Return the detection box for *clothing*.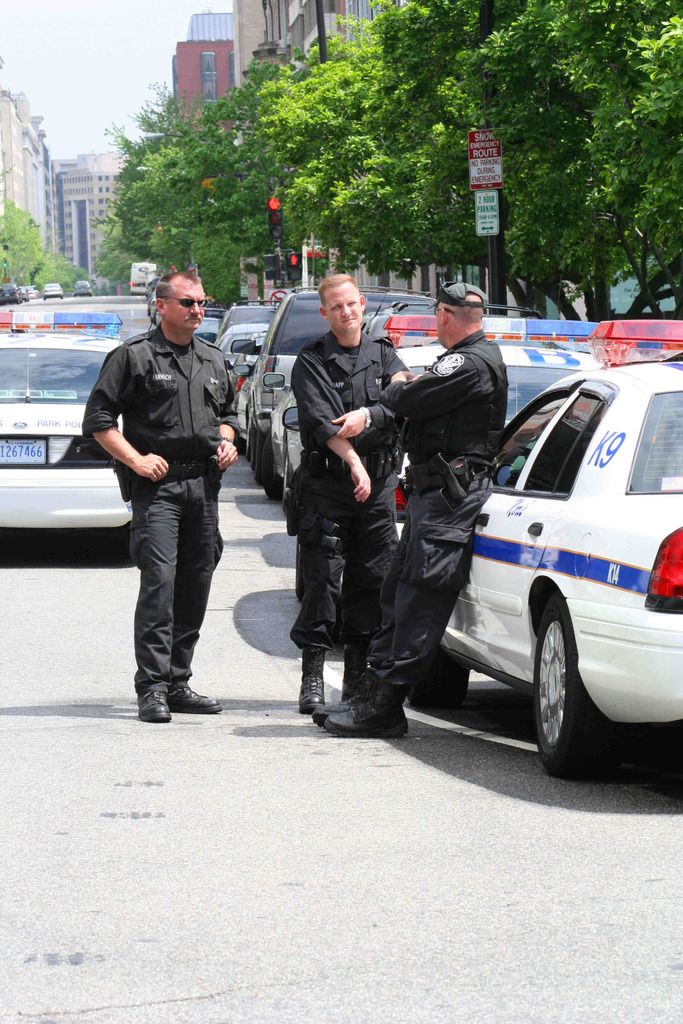
bbox=(291, 334, 404, 656).
